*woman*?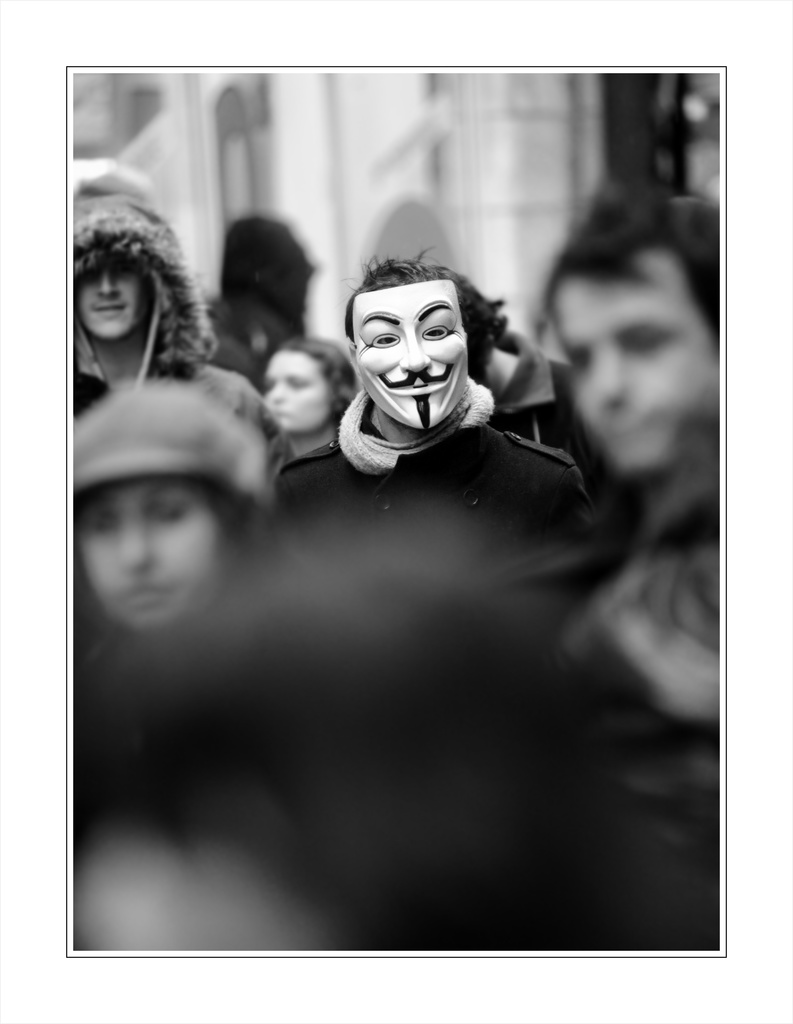
bbox(256, 337, 350, 468)
